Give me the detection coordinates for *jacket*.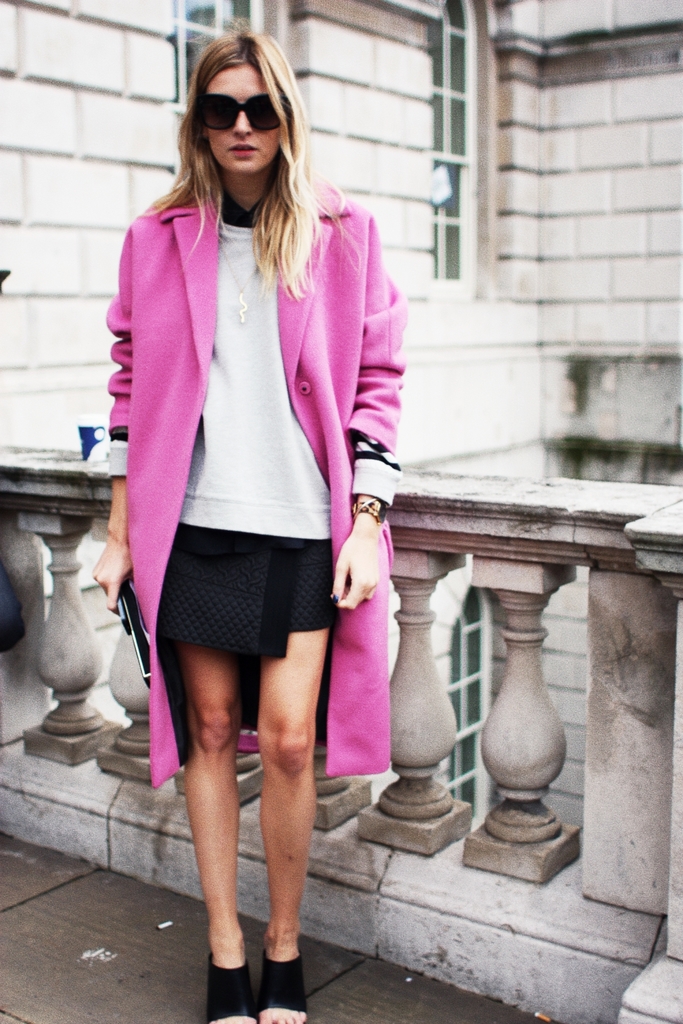
box=[107, 172, 404, 791].
